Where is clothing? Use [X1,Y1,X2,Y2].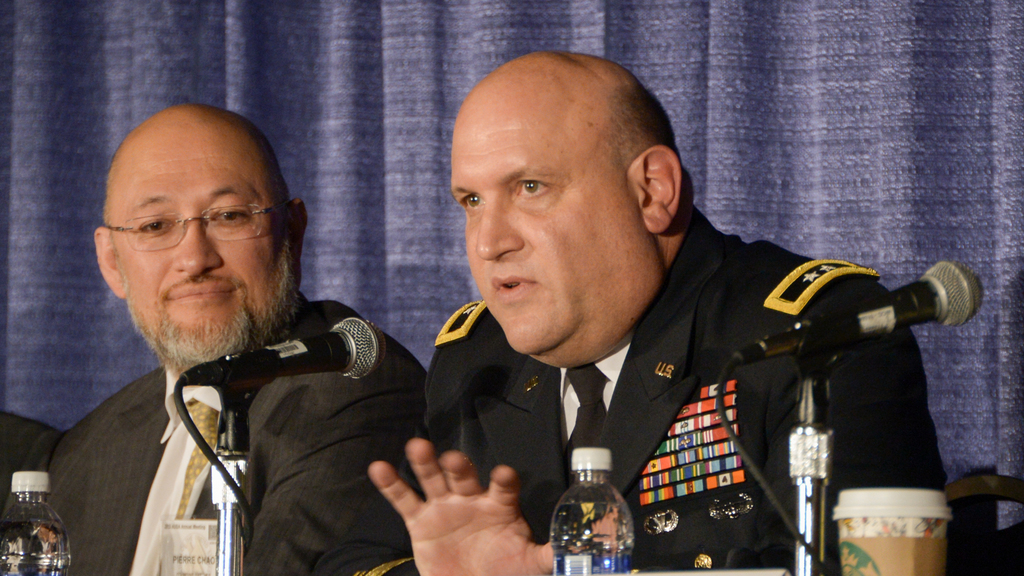
[413,218,956,575].
